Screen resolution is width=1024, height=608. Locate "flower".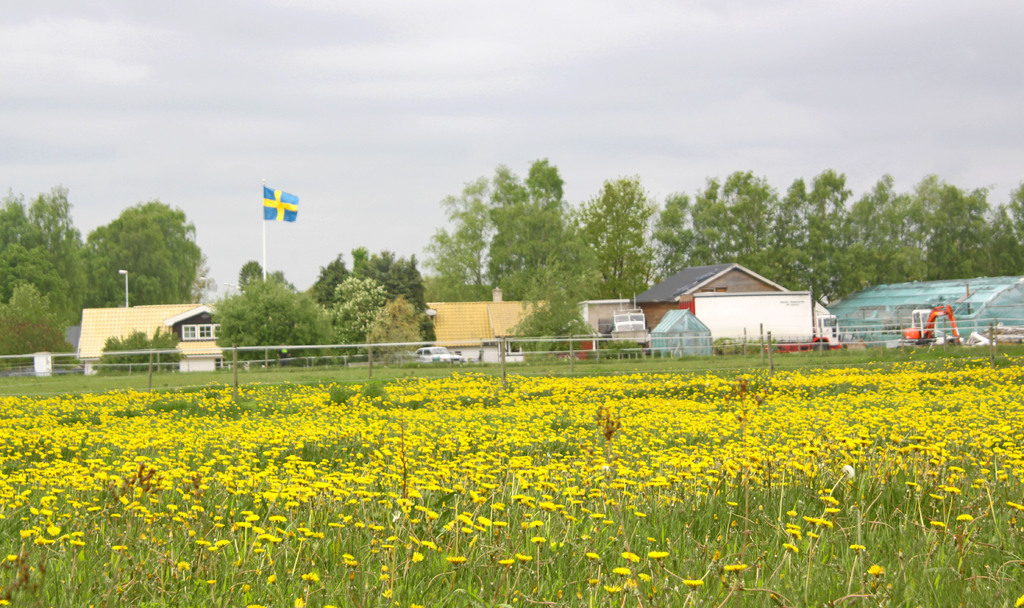
bbox=[955, 517, 975, 527].
